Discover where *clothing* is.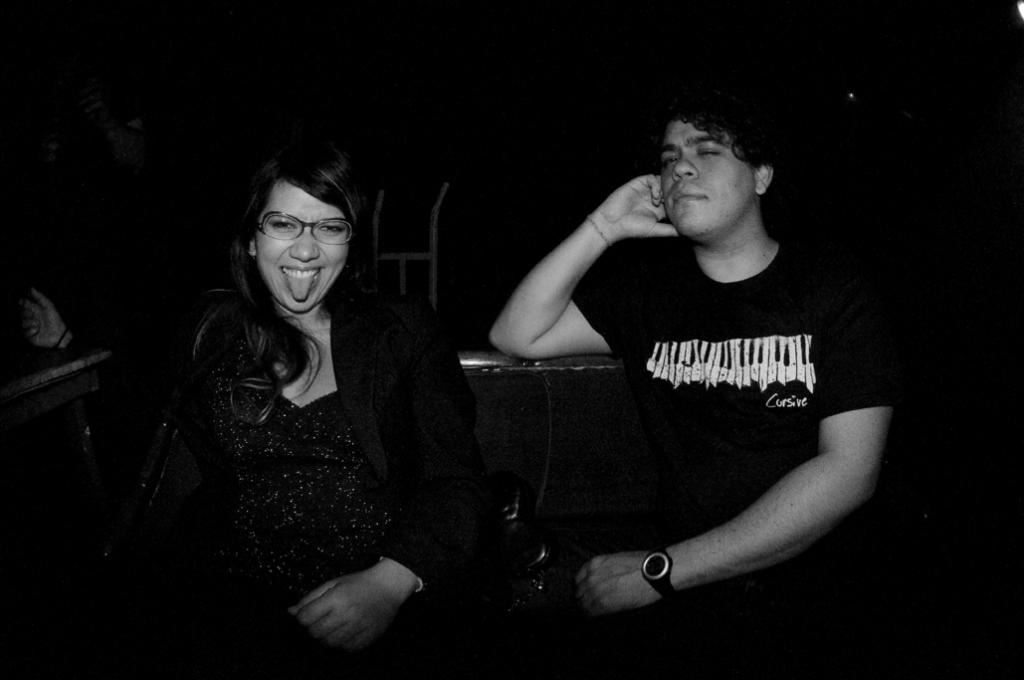
Discovered at bbox=[155, 291, 467, 679].
